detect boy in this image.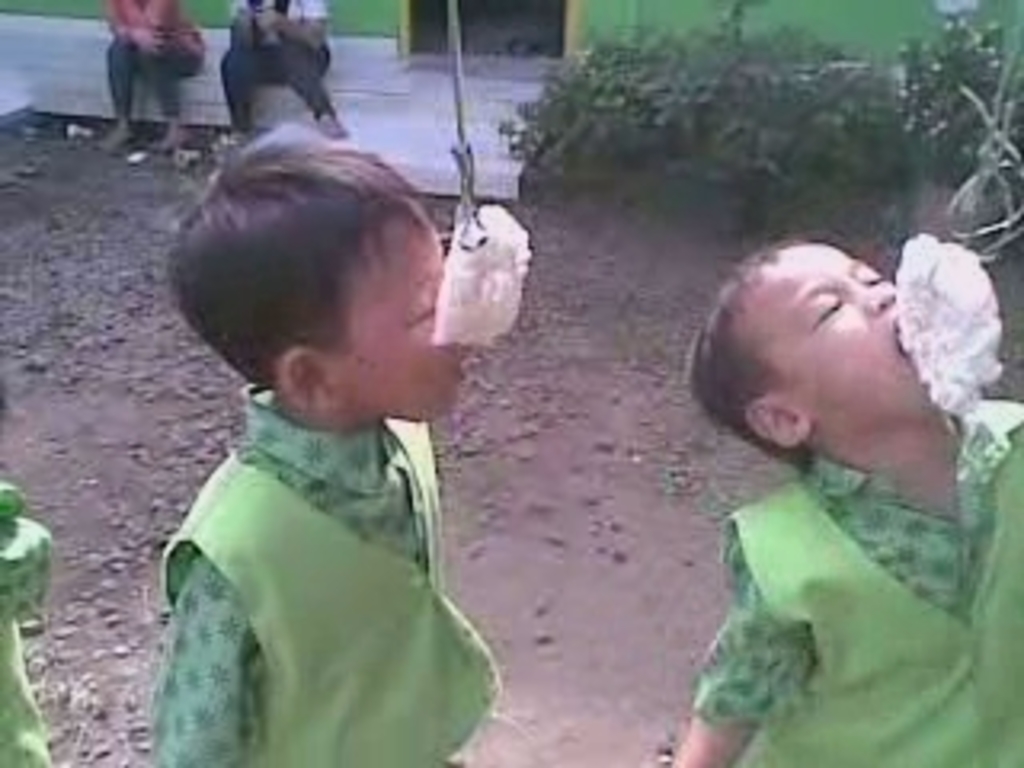
Detection: pyautogui.locateOnScreen(659, 250, 1021, 765).
